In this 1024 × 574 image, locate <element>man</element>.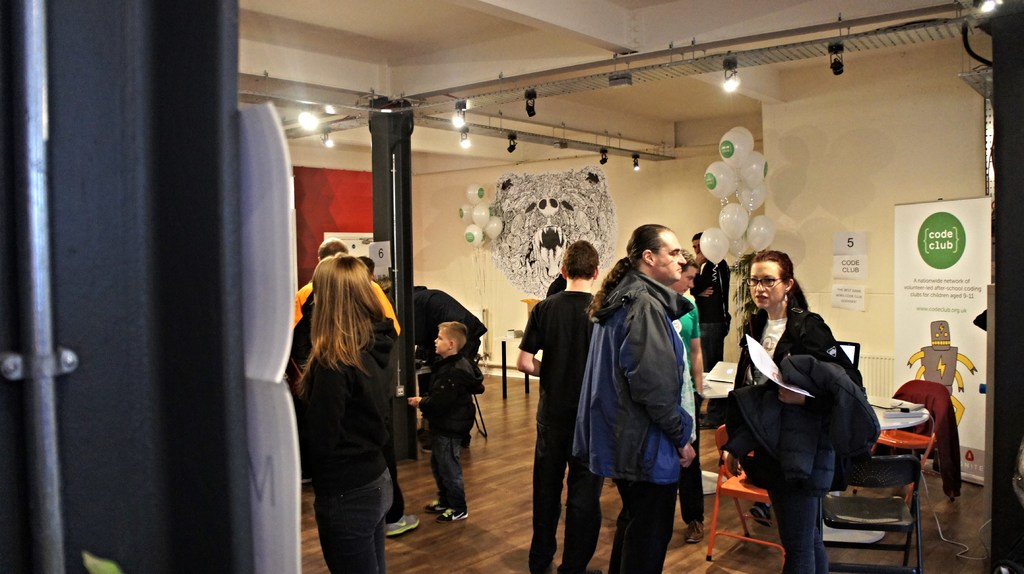
Bounding box: [left=688, top=232, right=731, bottom=429].
